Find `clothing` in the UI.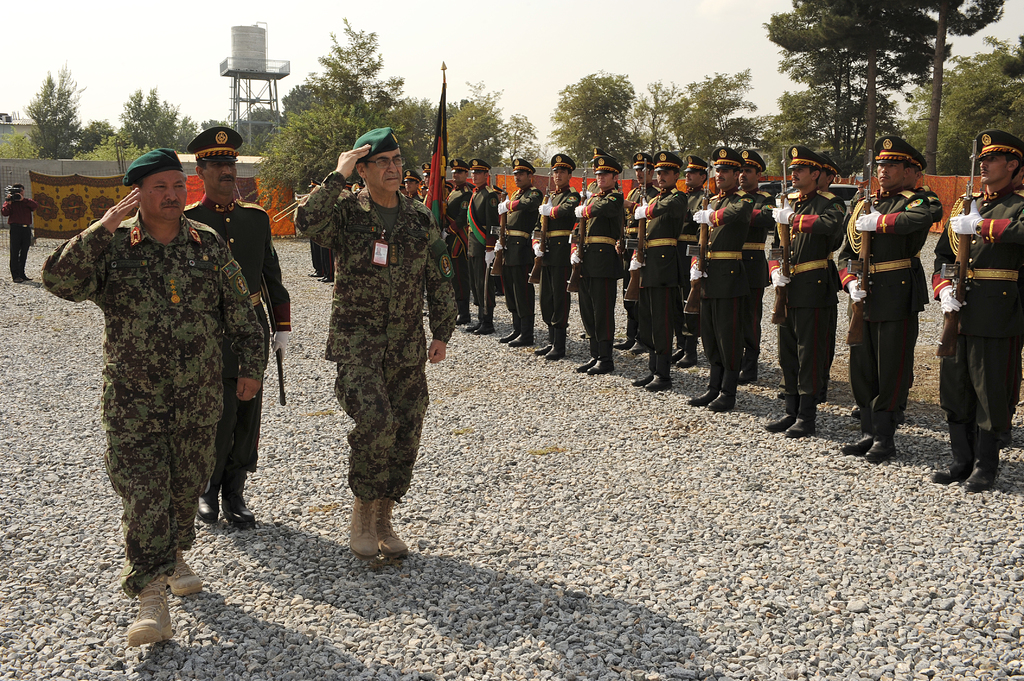
UI element at (927, 180, 1023, 465).
